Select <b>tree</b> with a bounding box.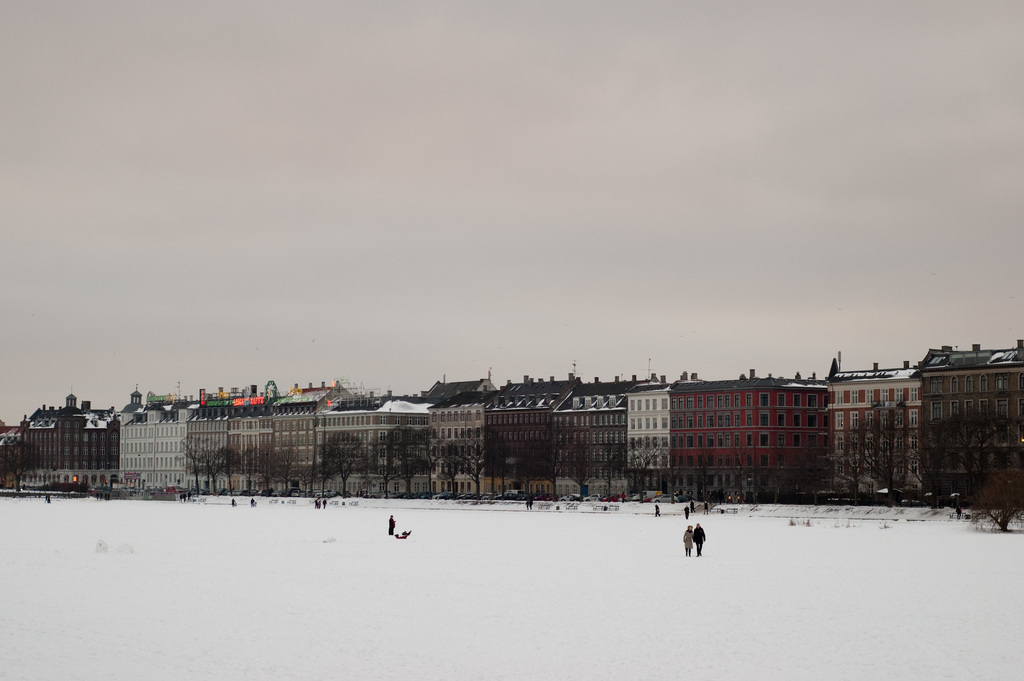
(x1=918, y1=408, x2=1023, y2=533).
